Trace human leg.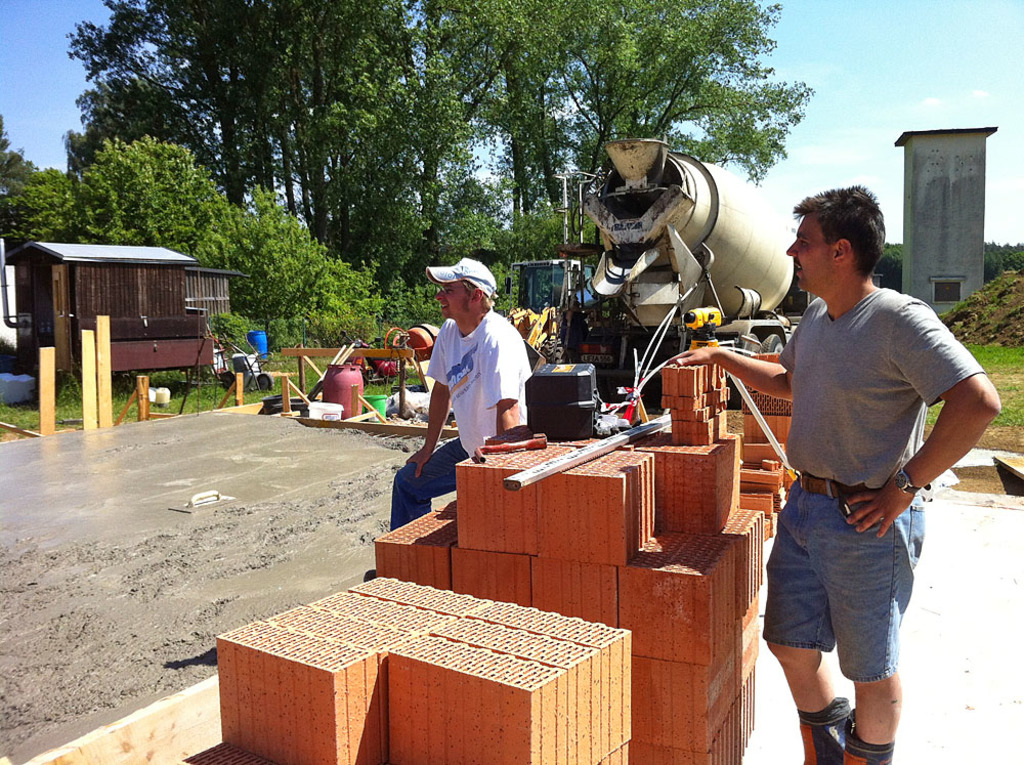
Traced to Rect(761, 473, 931, 764).
